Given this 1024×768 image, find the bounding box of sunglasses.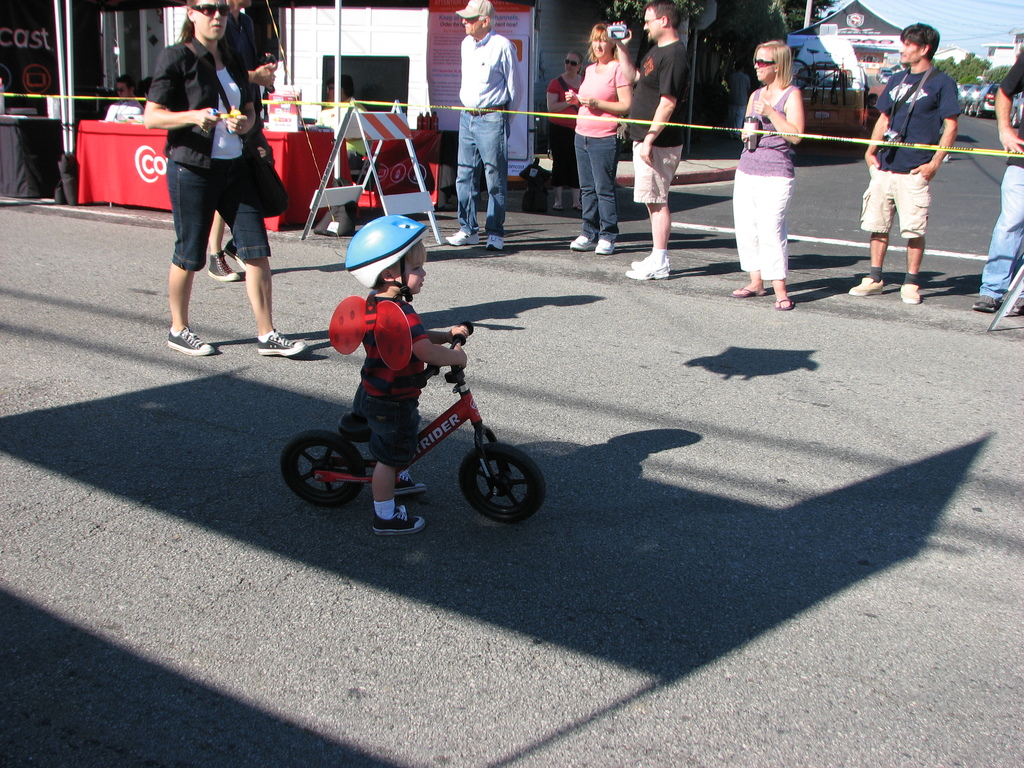
x1=116, y1=84, x2=127, y2=93.
